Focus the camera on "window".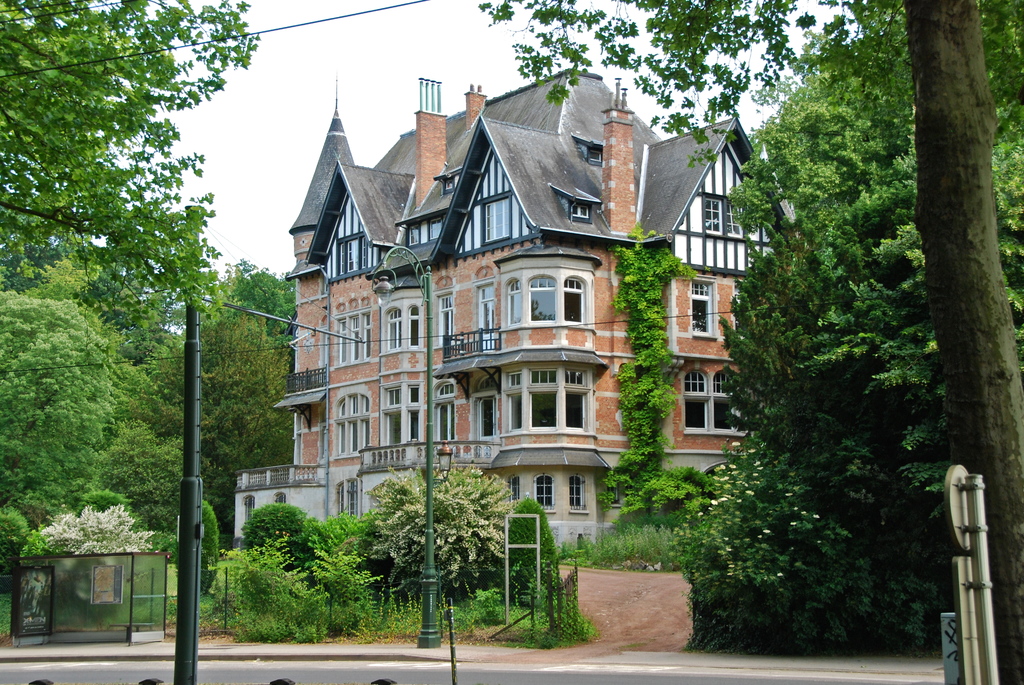
Focus region: [472, 288, 496, 342].
